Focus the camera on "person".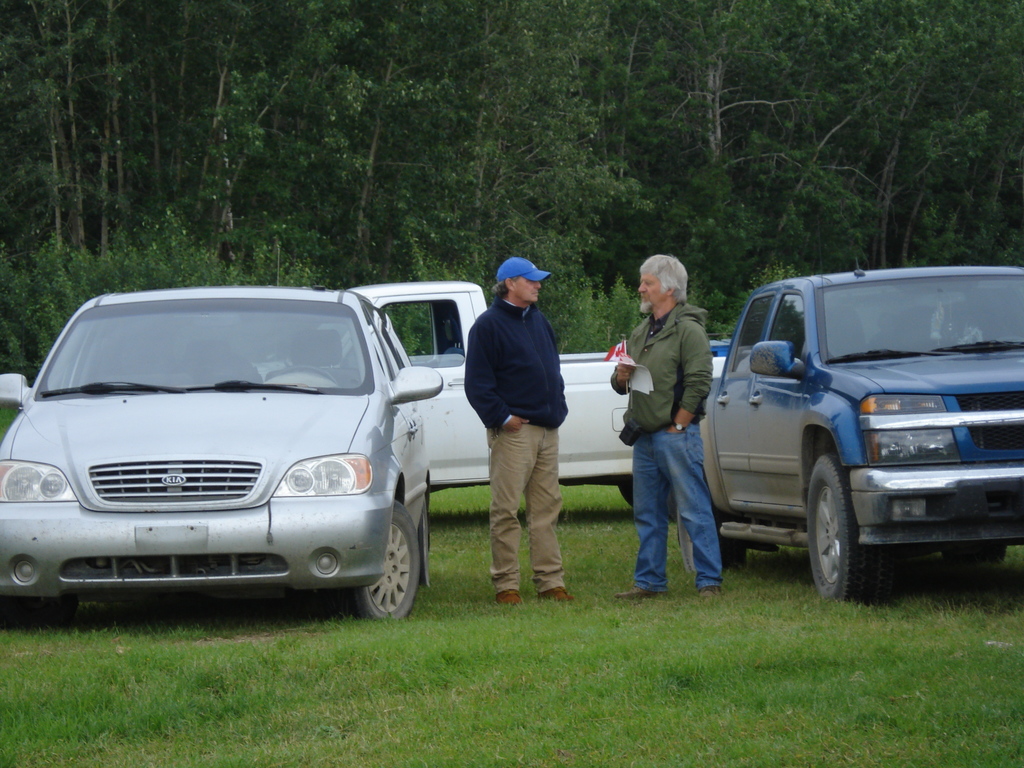
Focus region: Rect(468, 255, 576, 614).
